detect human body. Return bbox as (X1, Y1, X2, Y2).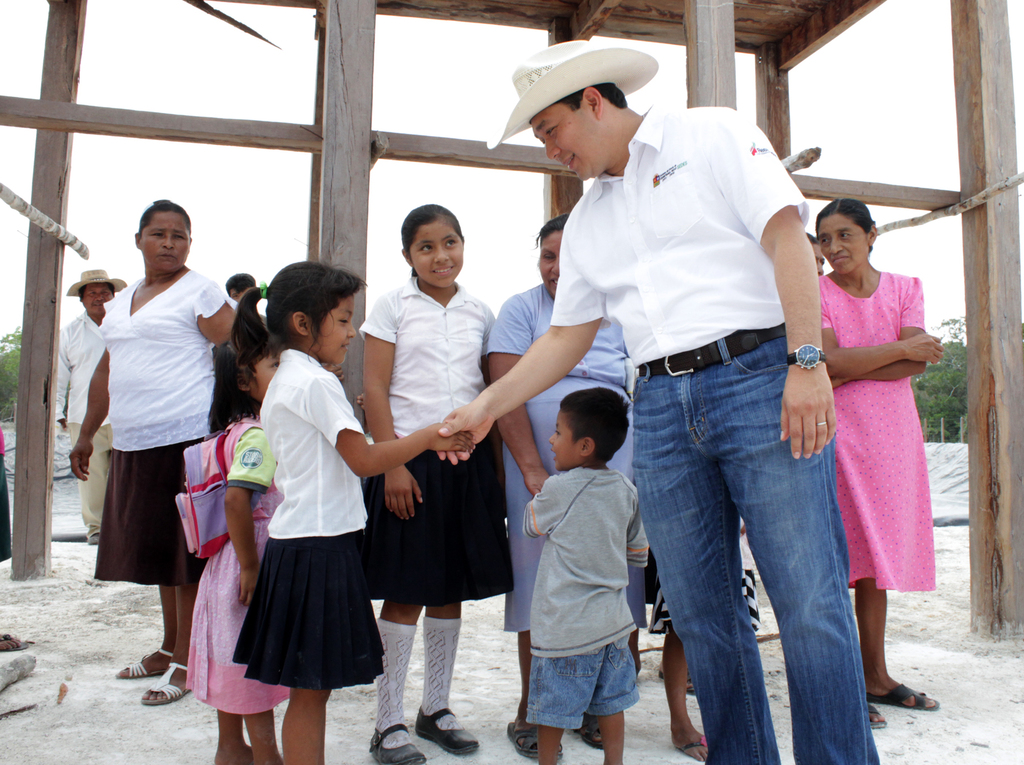
(518, 466, 648, 764).
